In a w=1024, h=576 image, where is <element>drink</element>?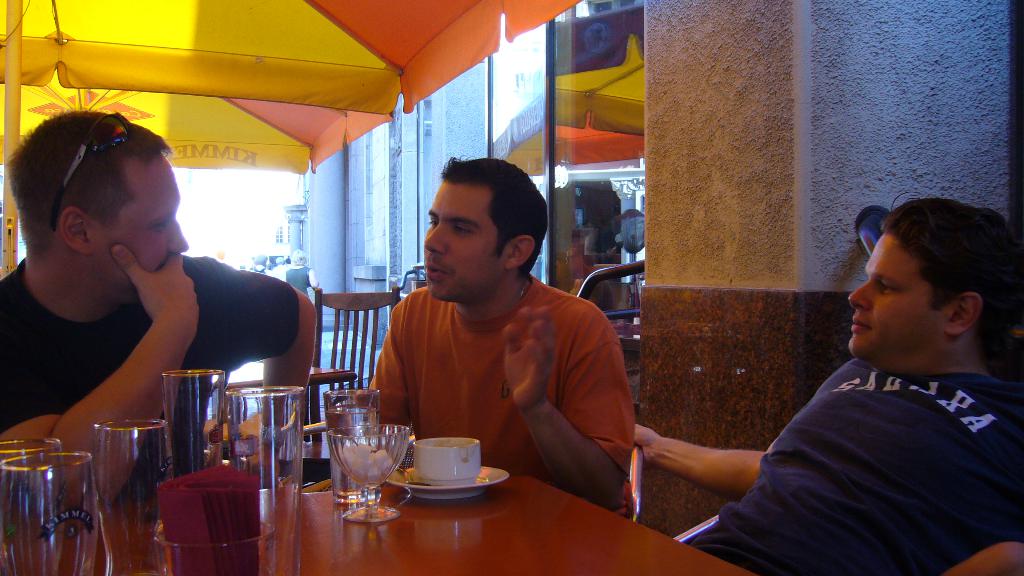
pyautogui.locateOnScreen(326, 404, 378, 499).
